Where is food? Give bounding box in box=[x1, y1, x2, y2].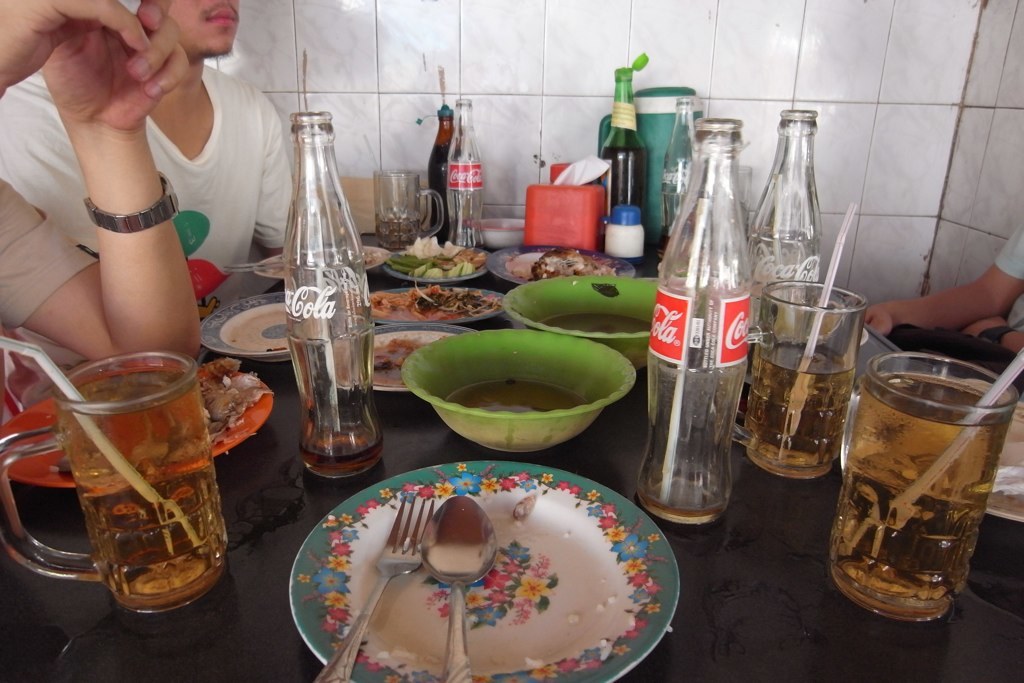
box=[200, 353, 269, 437].
